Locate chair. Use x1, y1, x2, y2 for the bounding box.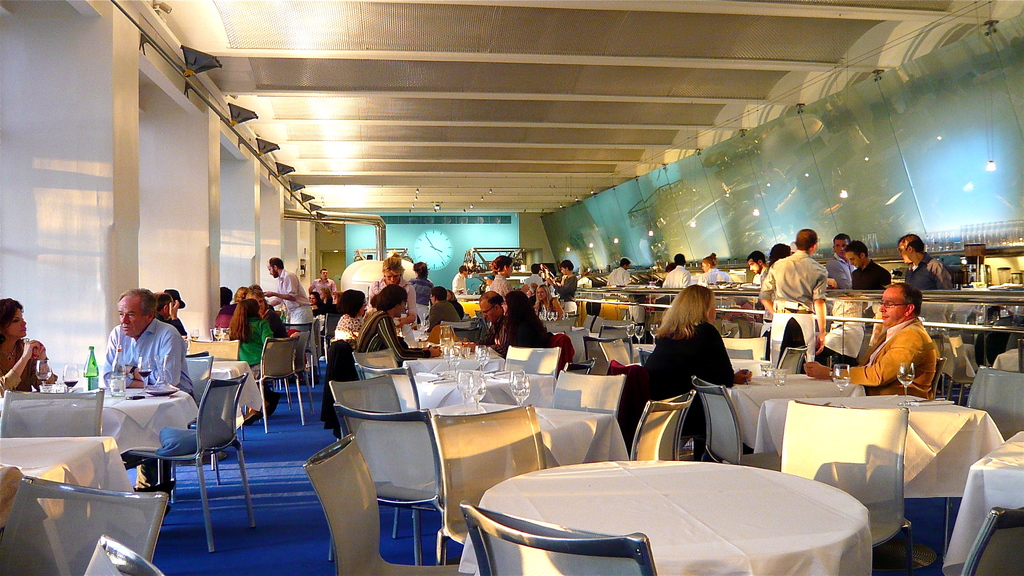
947, 335, 979, 407.
